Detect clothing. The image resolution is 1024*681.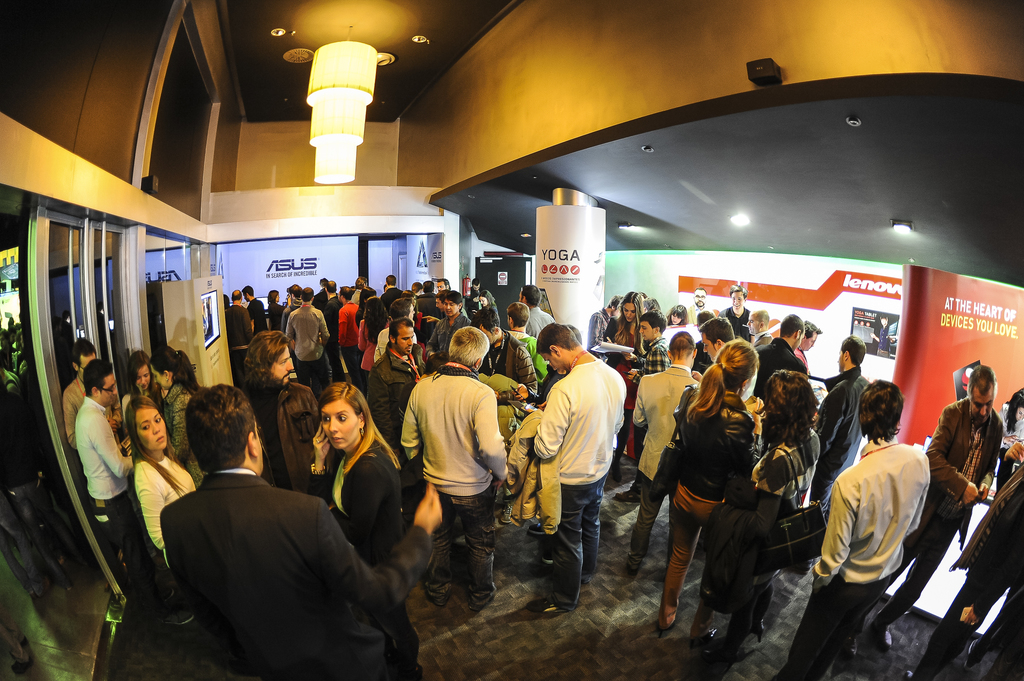
crop(977, 436, 1023, 638).
